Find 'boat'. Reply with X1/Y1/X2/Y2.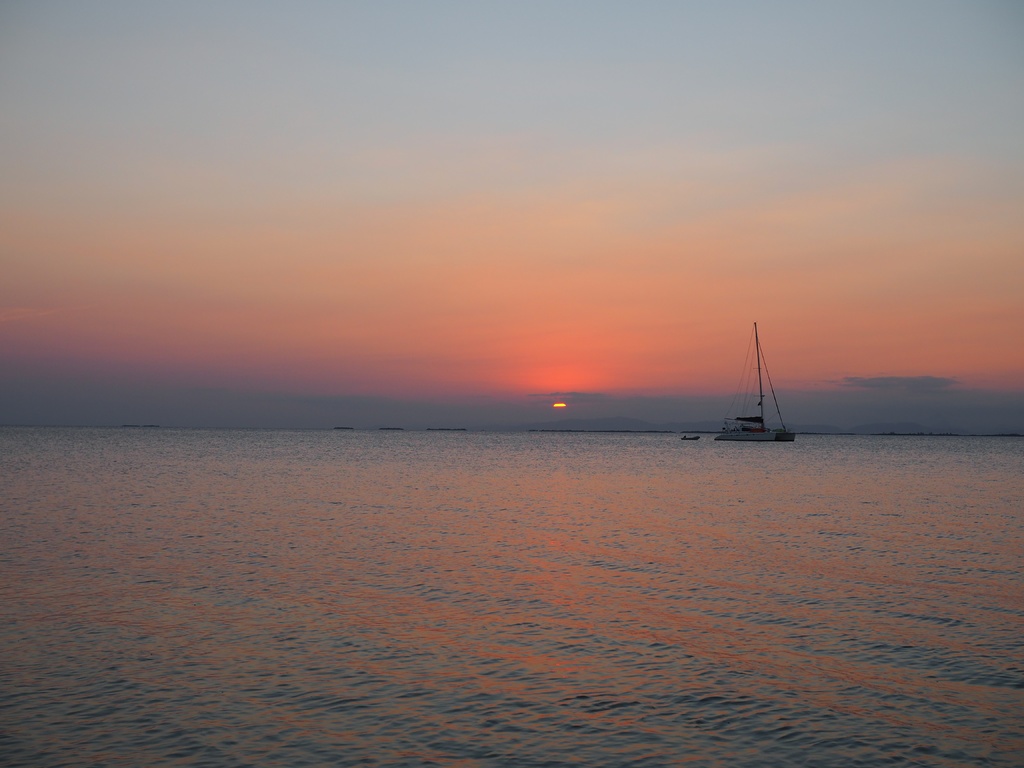
719/335/813/453.
